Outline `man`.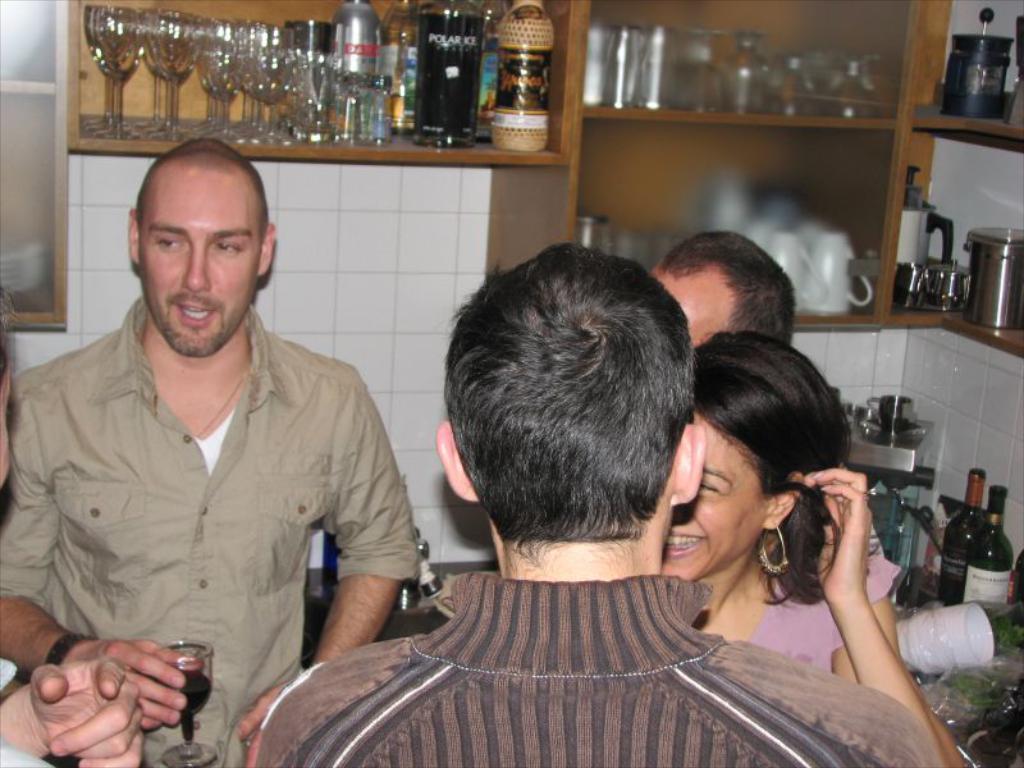
Outline: [left=252, top=242, right=950, bottom=767].
